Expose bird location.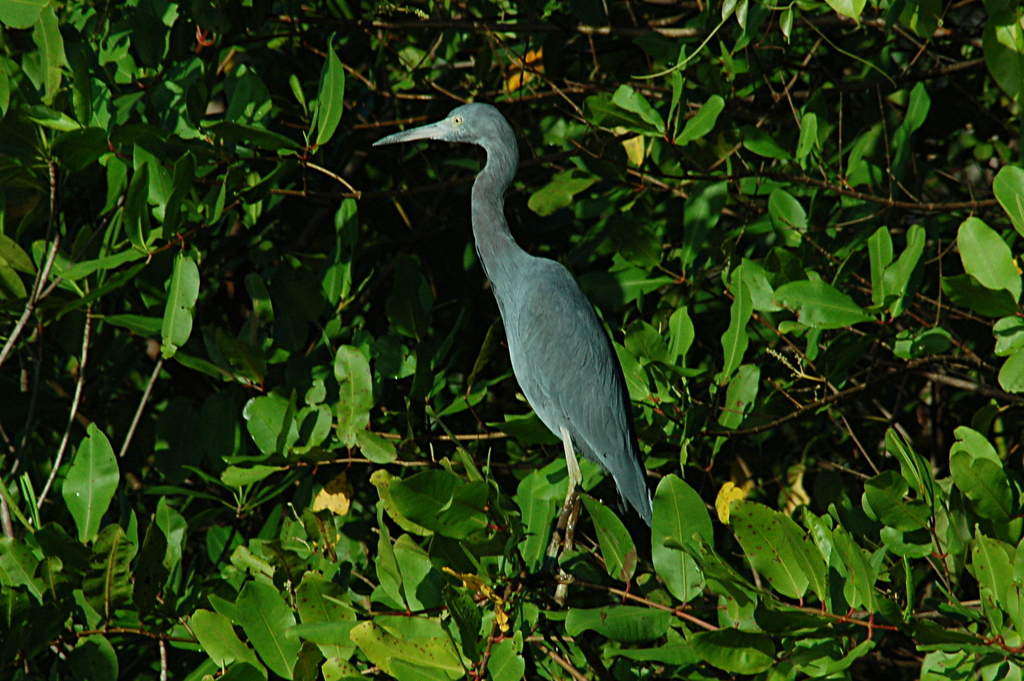
Exposed at Rect(366, 88, 675, 577).
